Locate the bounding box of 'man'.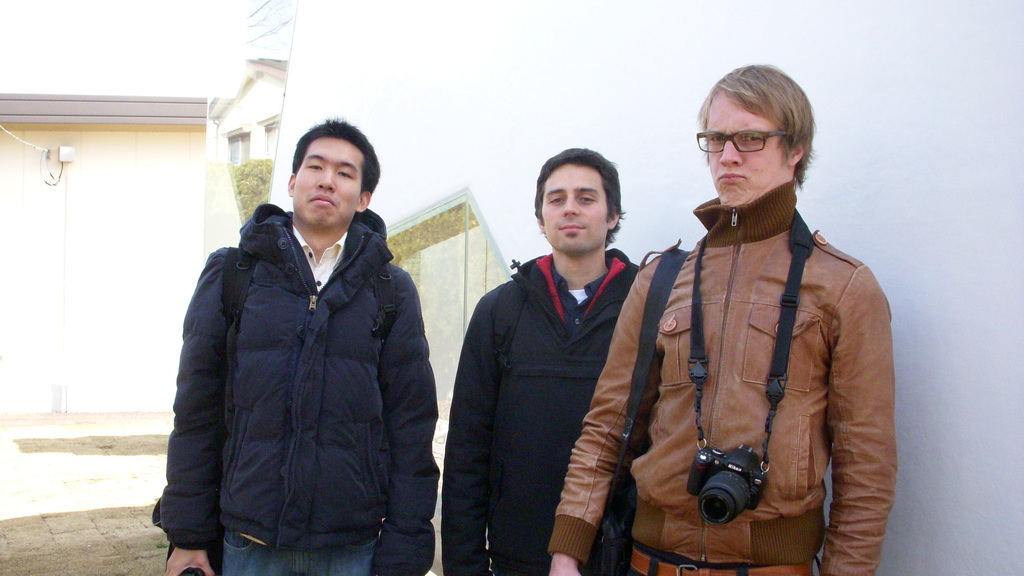
Bounding box: <region>438, 147, 655, 575</region>.
